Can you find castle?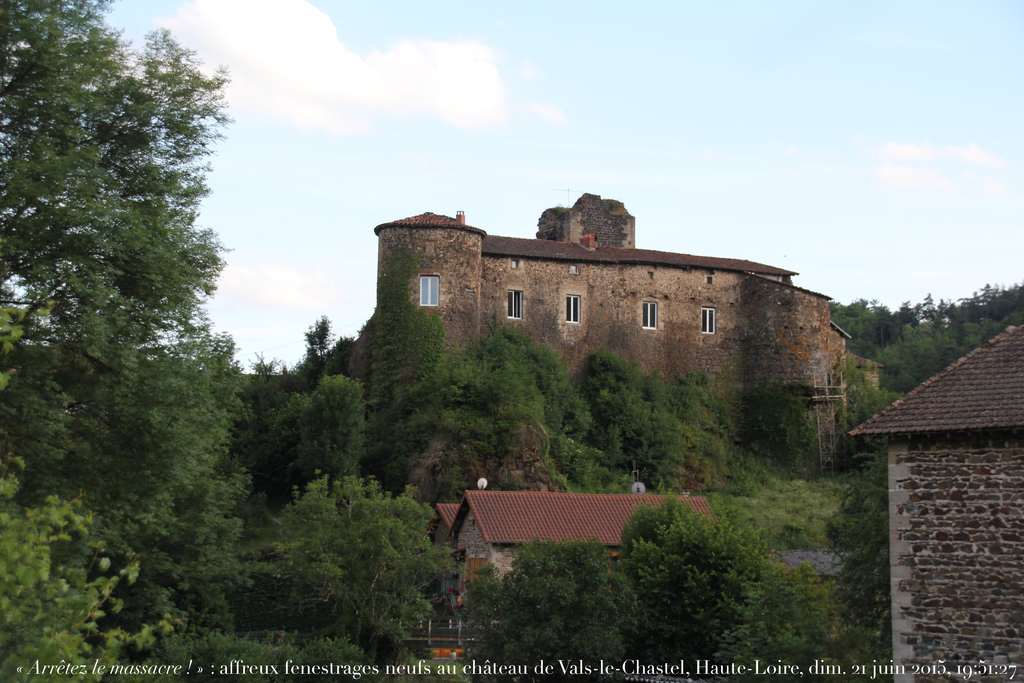
Yes, bounding box: <bbox>350, 166, 820, 505</bbox>.
